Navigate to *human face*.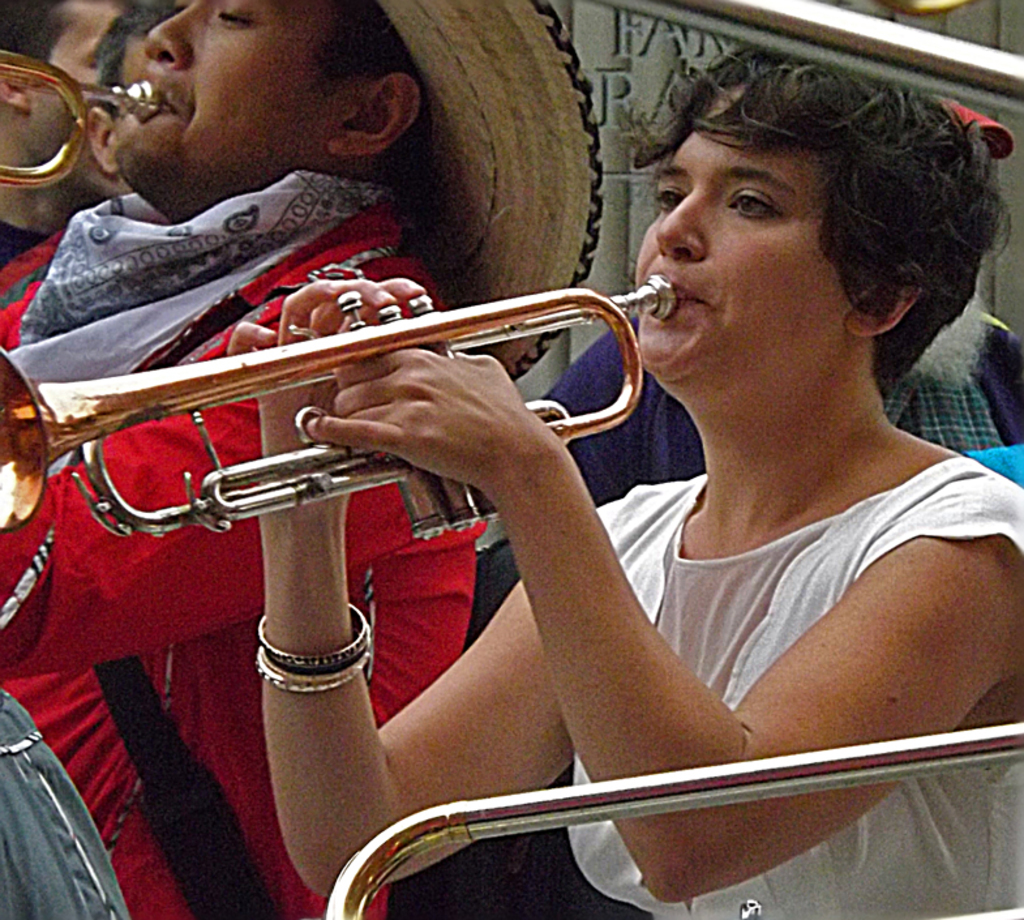
Navigation target: BBox(106, 0, 354, 214).
